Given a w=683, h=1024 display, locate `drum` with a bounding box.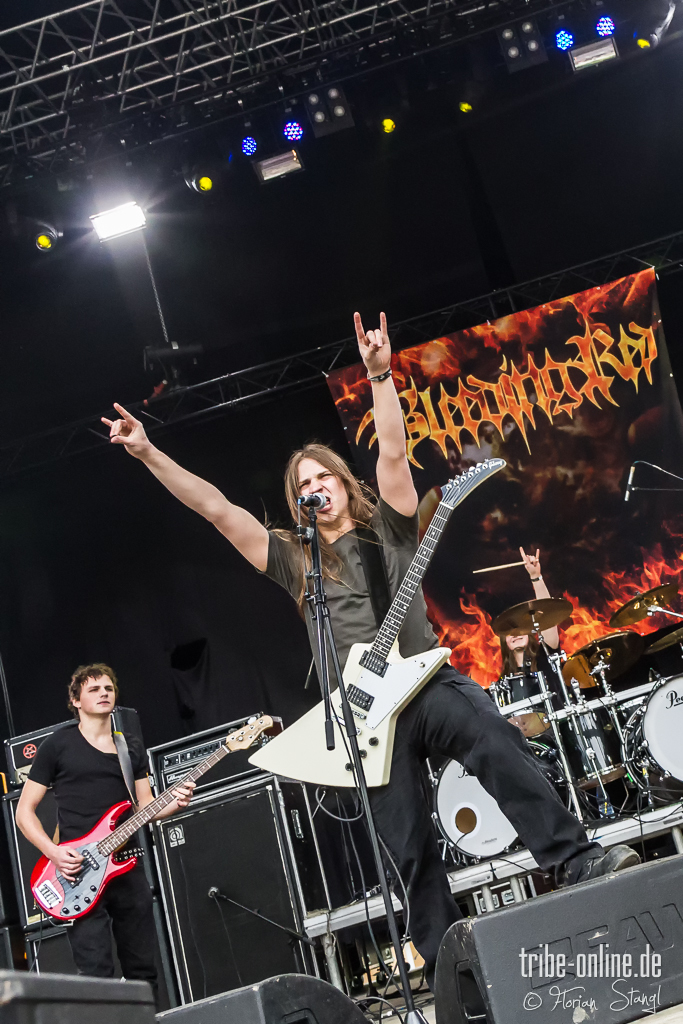
Located: 509:673:539:705.
